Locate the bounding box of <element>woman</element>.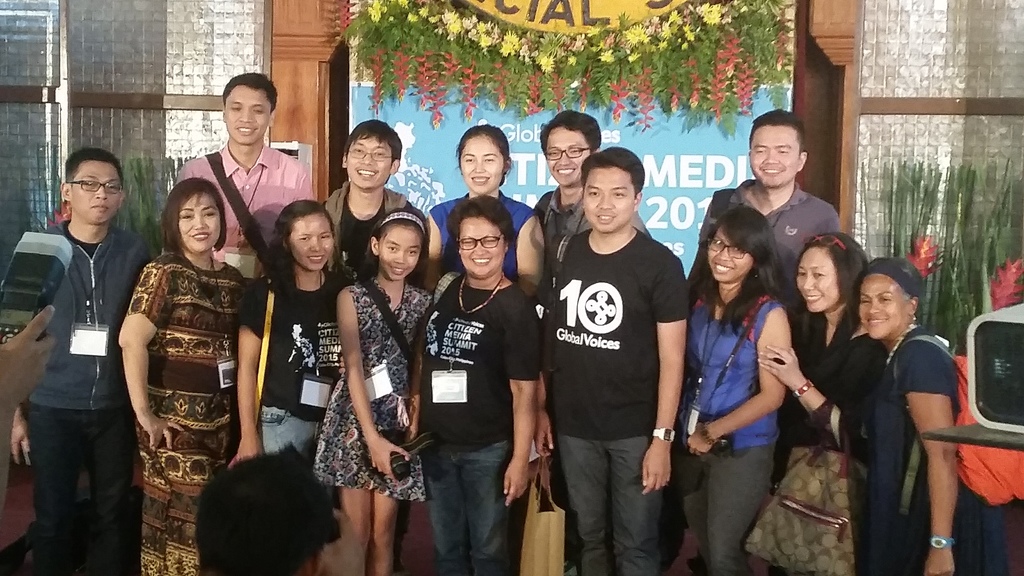
Bounding box: bbox(754, 235, 866, 575).
